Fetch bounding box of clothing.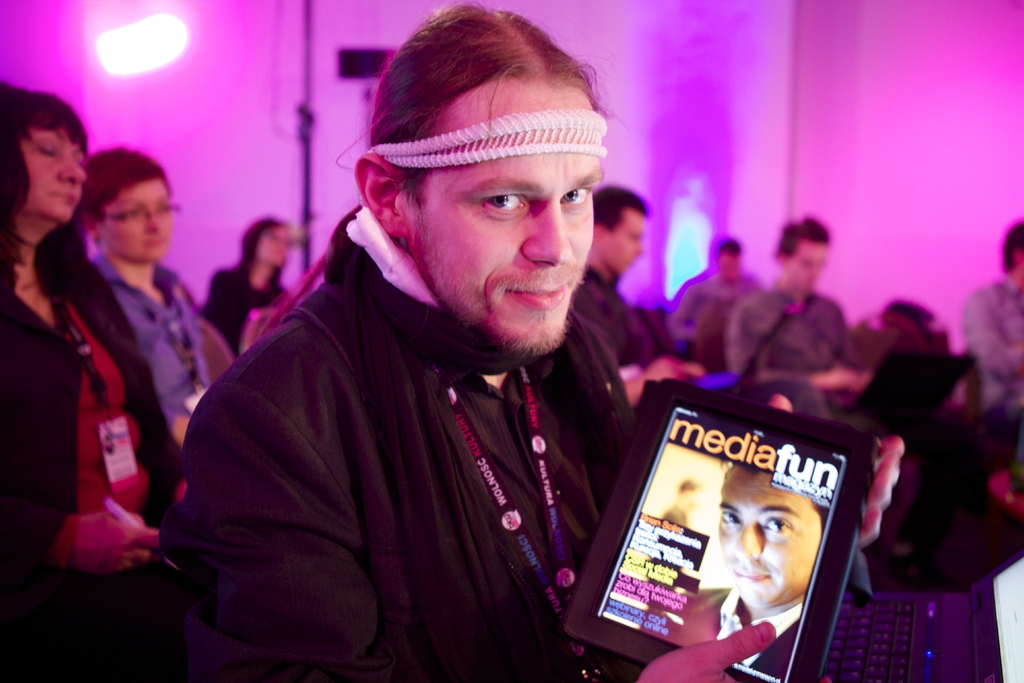
Bbox: {"left": 92, "top": 273, "right": 215, "bottom": 408}.
